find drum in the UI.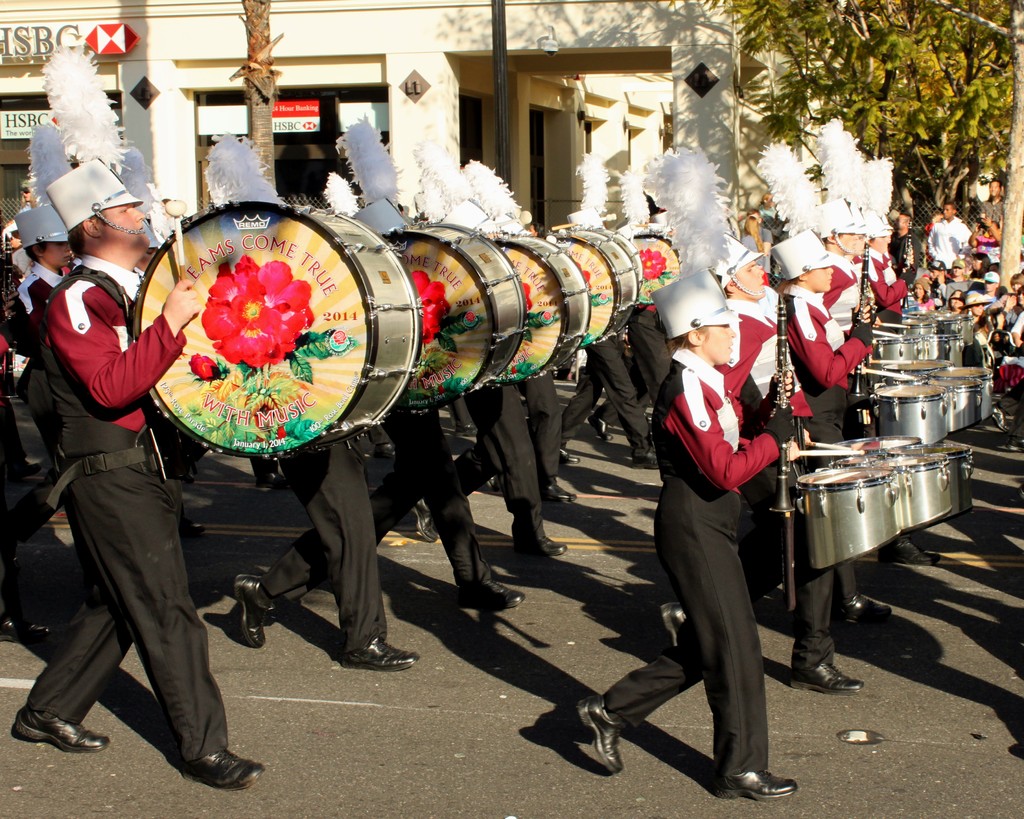
UI element at 895:436:973:513.
